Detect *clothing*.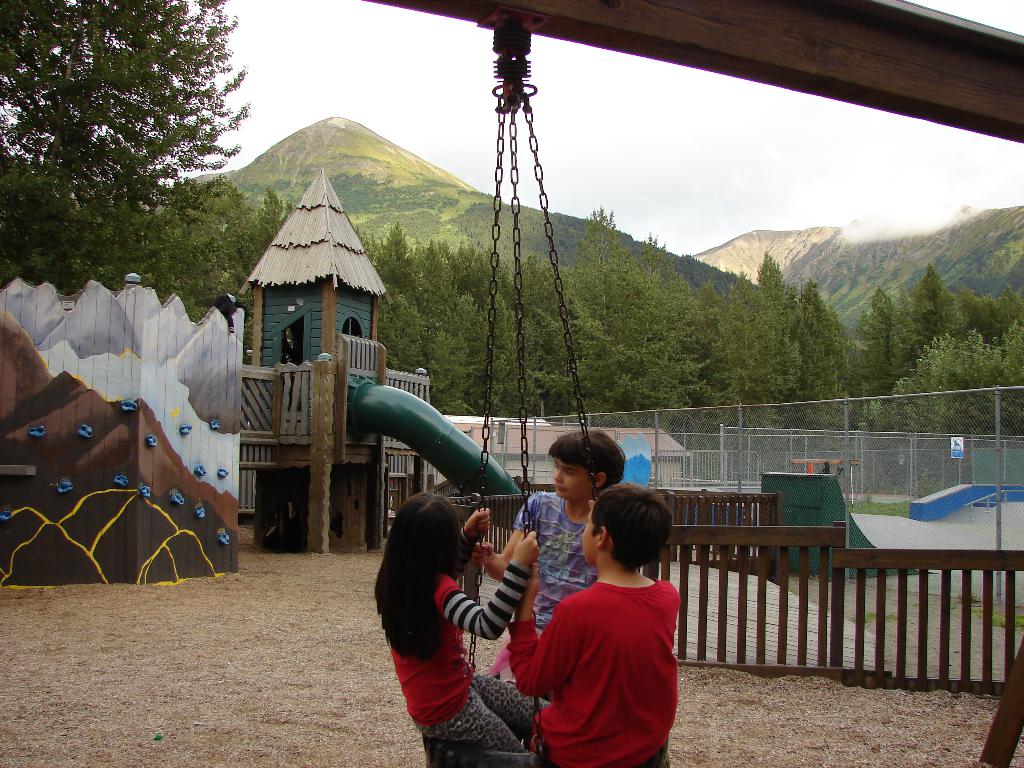
Detected at {"x1": 532, "y1": 566, "x2": 689, "y2": 753}.
